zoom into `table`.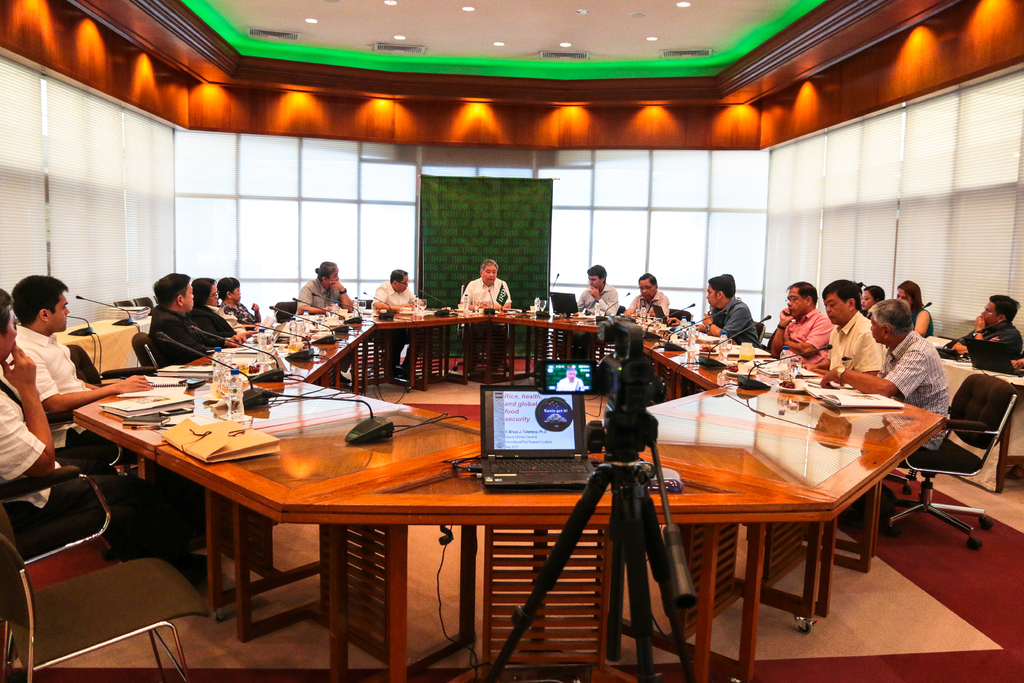
Zoom target: x1=934, y1=355, x2=1023, y2=490.
